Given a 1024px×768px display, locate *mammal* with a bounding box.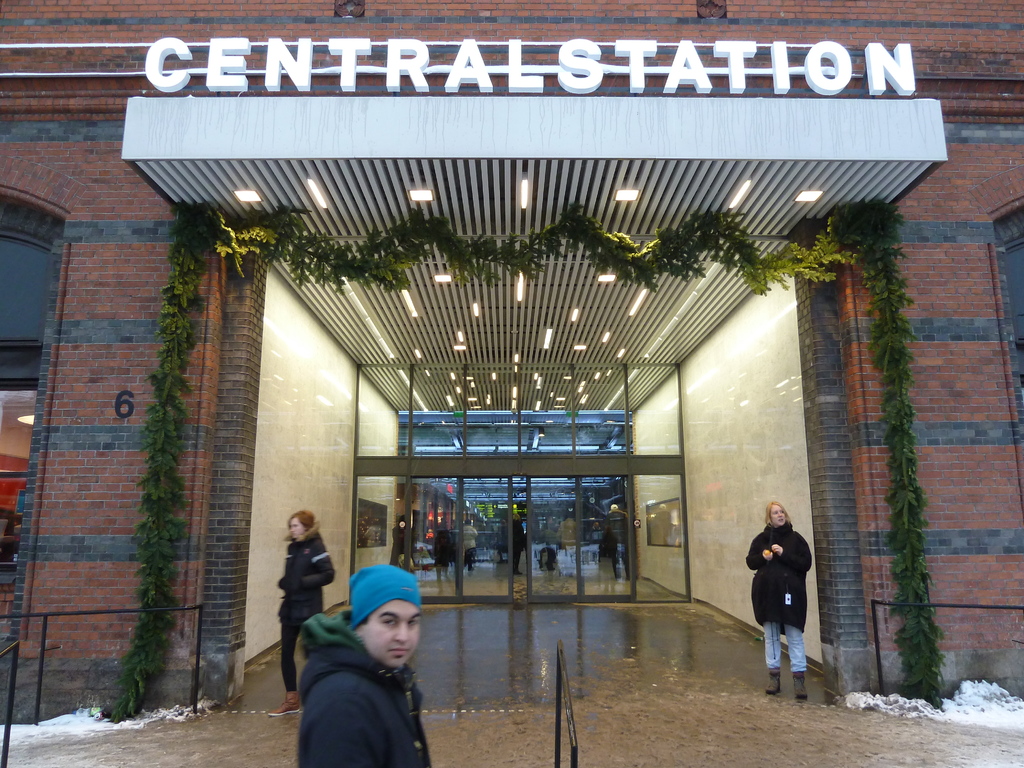
Located: box(554, 511, 579, 571).
